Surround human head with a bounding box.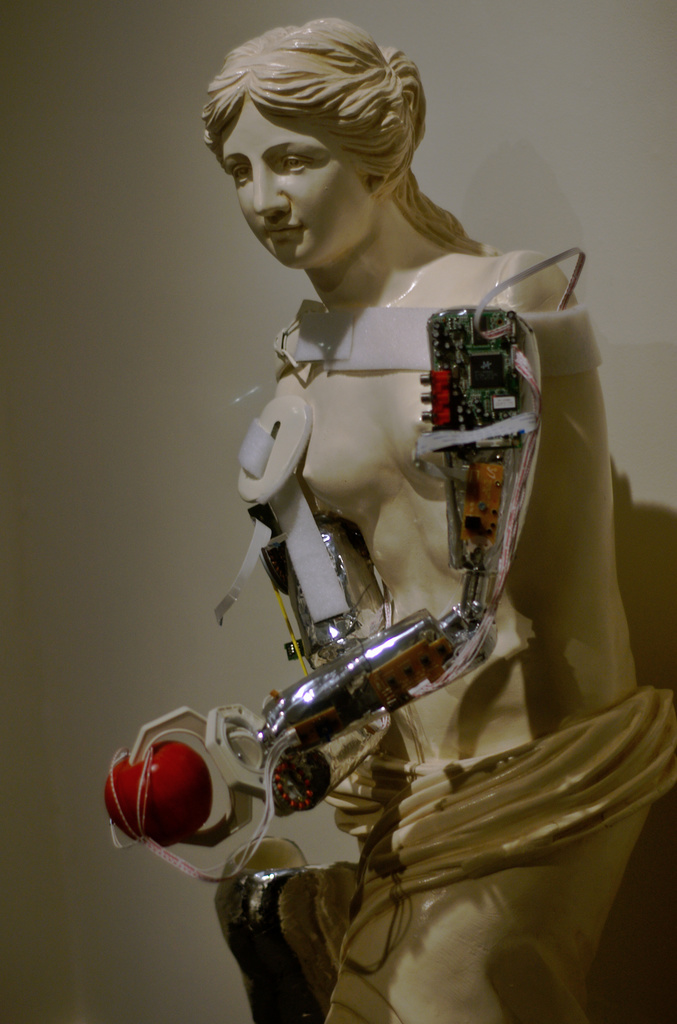
Rect(195, 24, 463, 266).
